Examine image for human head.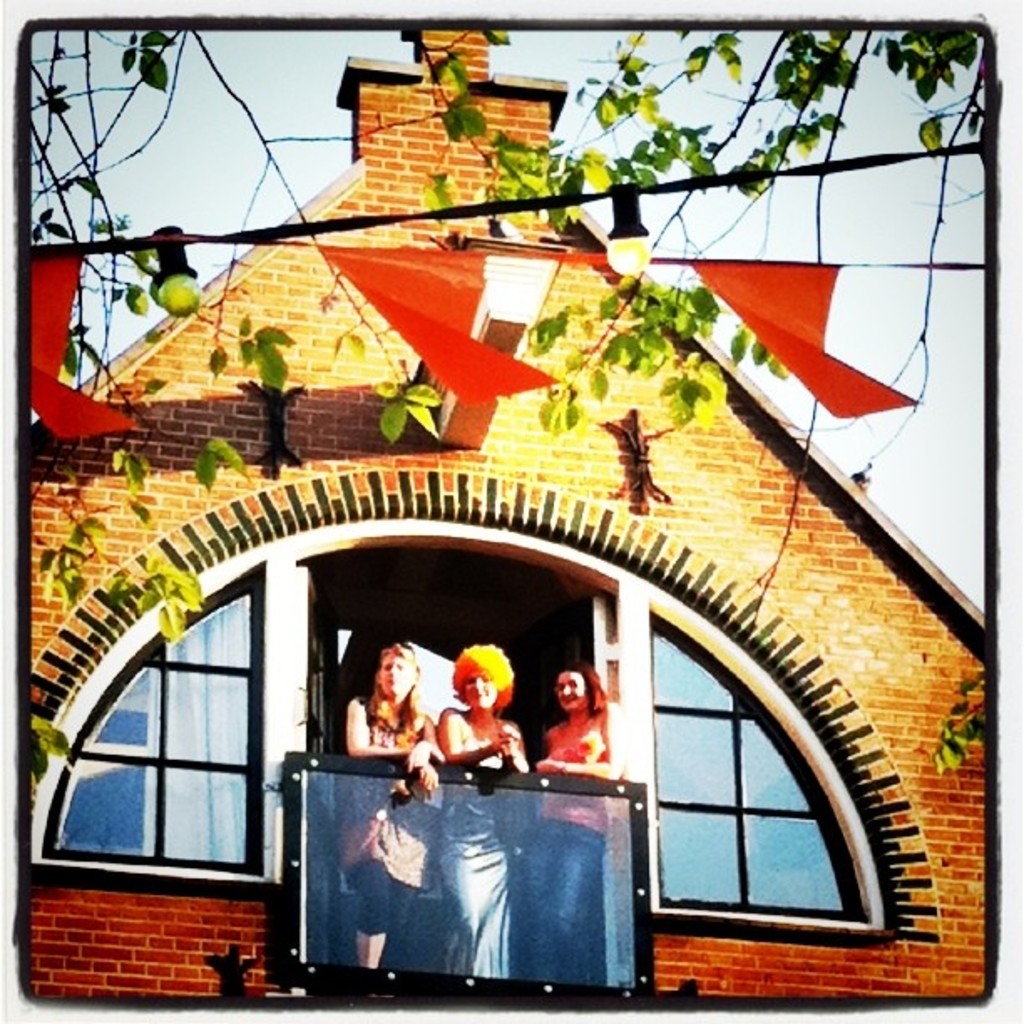
Examination result: (554,664,602,716).
